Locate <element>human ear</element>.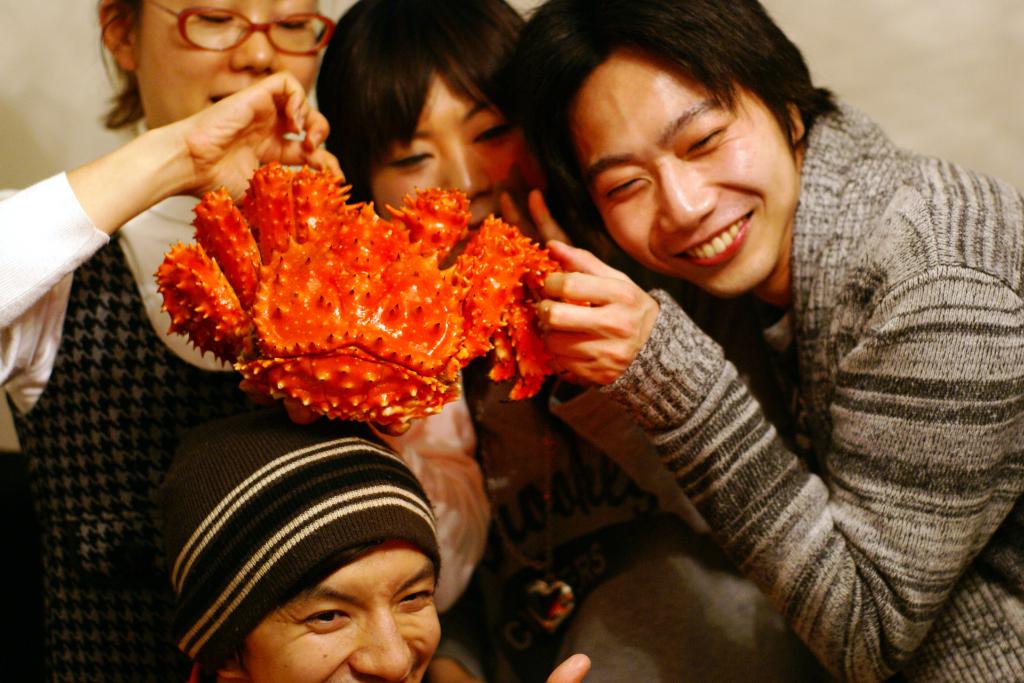
Bounding box: bbox=[218, 670, 251, 682].
